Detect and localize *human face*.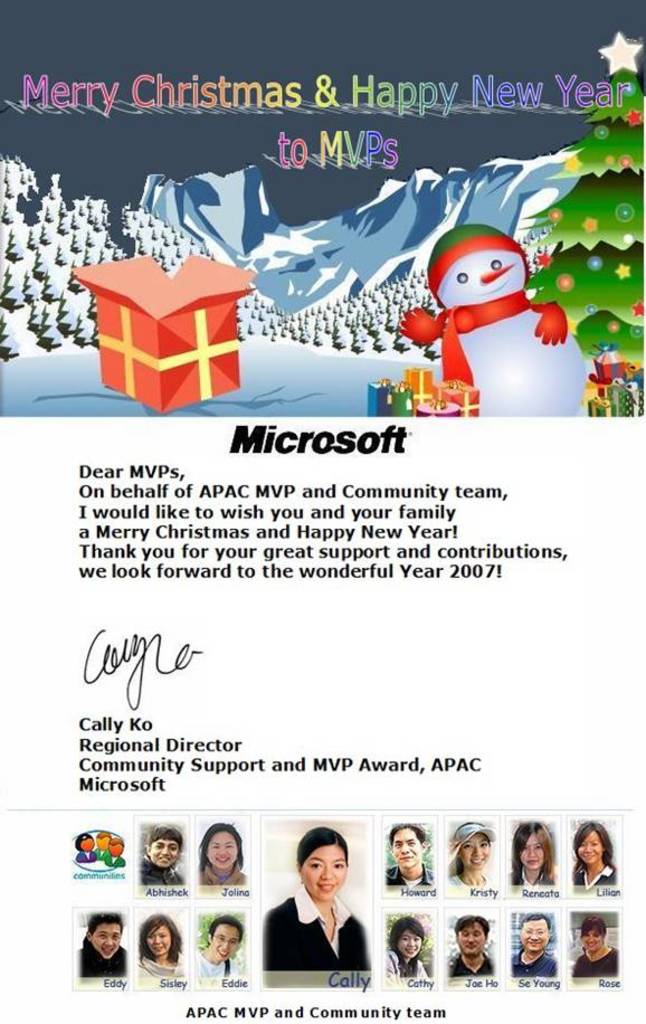
Localized at (x1=304, y1=847, x2=345, y2=895).
